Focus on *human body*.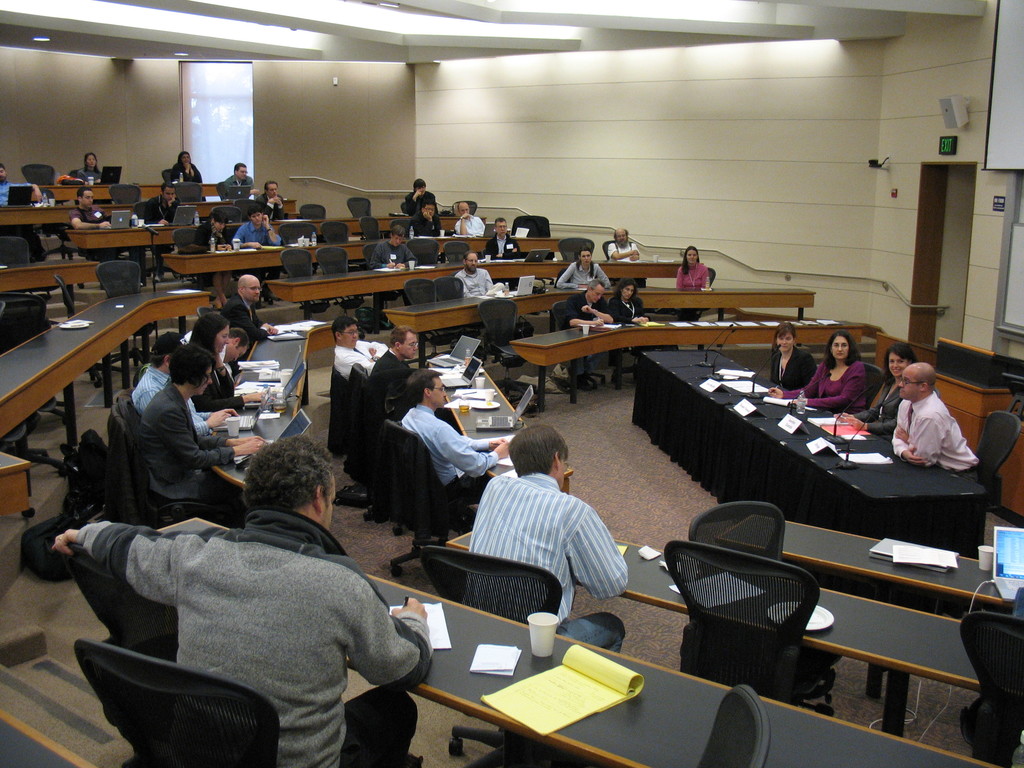
Focused at bbox(368, 239, 418, 300).
